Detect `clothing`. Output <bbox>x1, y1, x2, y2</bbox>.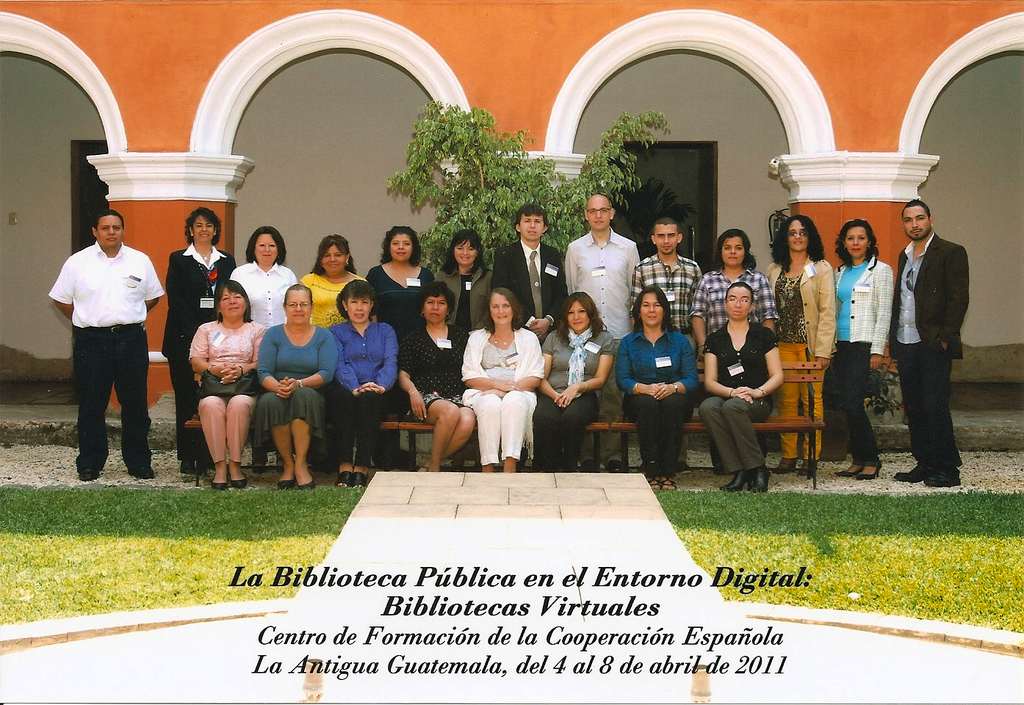
<bbox>702, 317, 781, 474</bbox>.
